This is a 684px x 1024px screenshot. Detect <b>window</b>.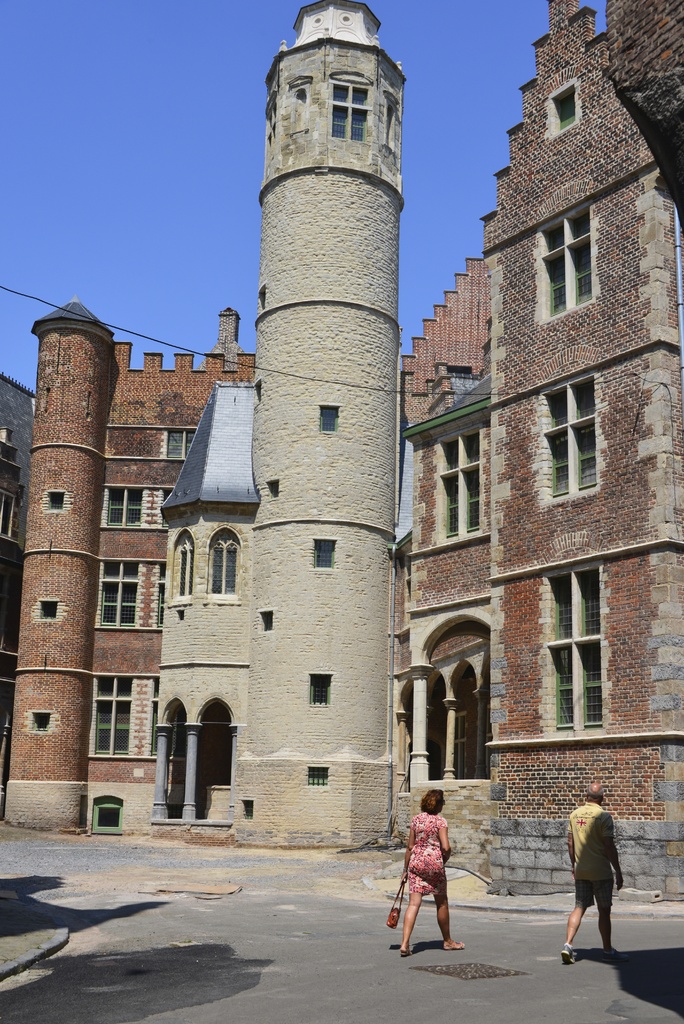
<box>332,81,371,140</box>.
